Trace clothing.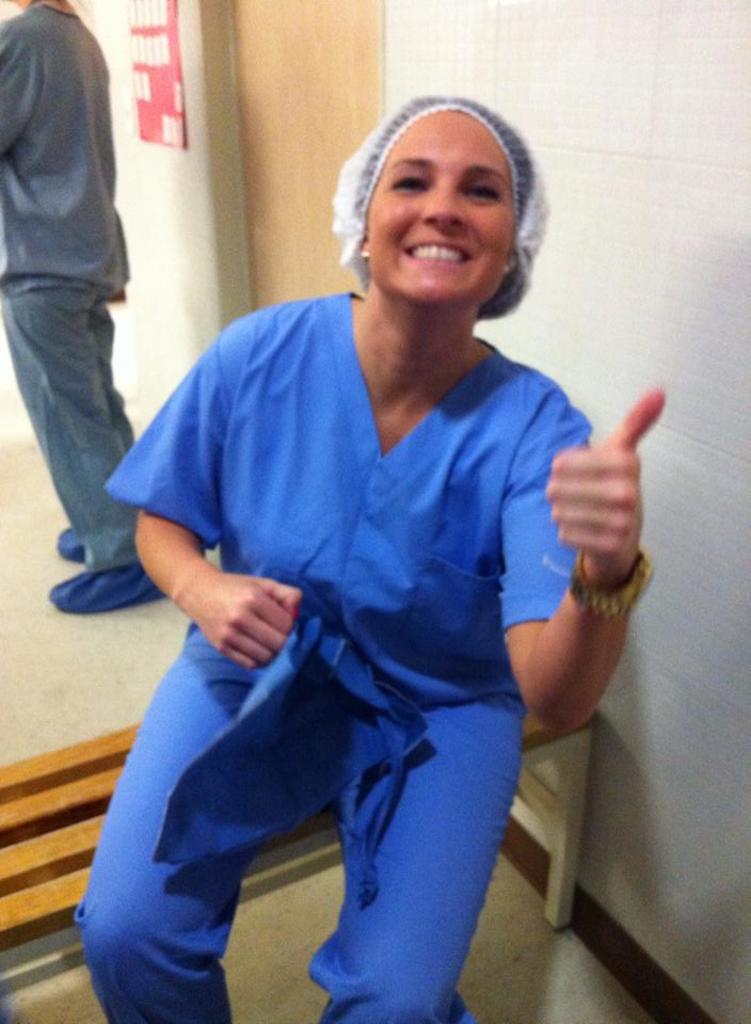
Traced to BBox(0, 11, 170, 619).
